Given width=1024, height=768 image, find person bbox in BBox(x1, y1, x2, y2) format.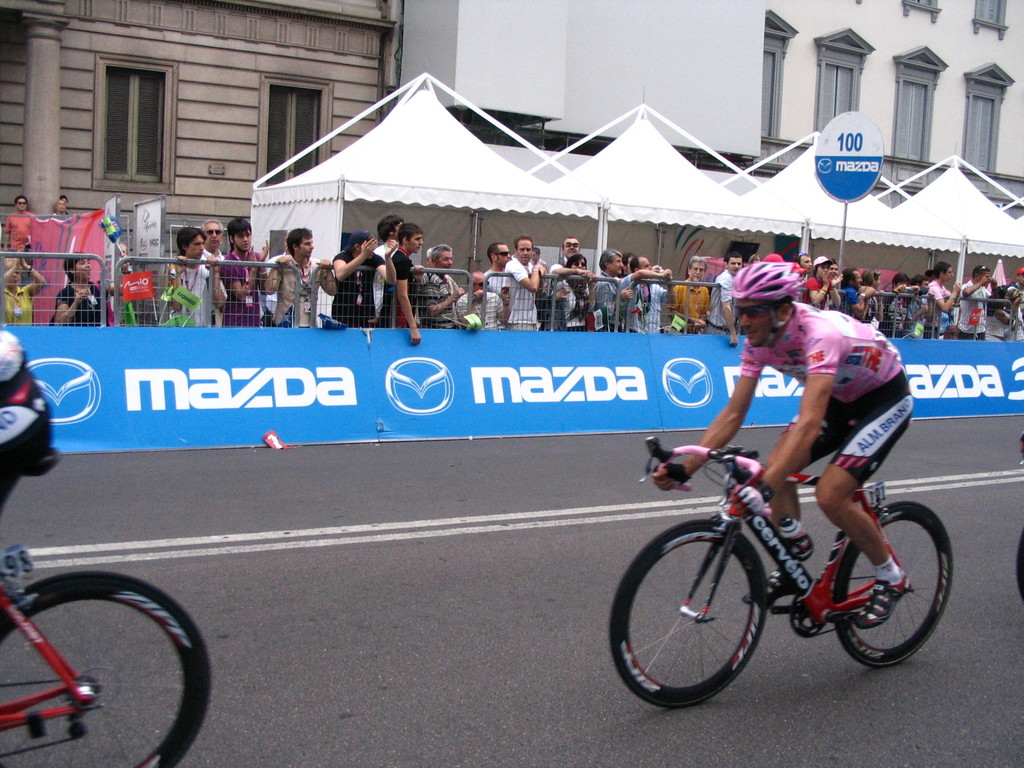
BBox(671, 256, 710, 332).
